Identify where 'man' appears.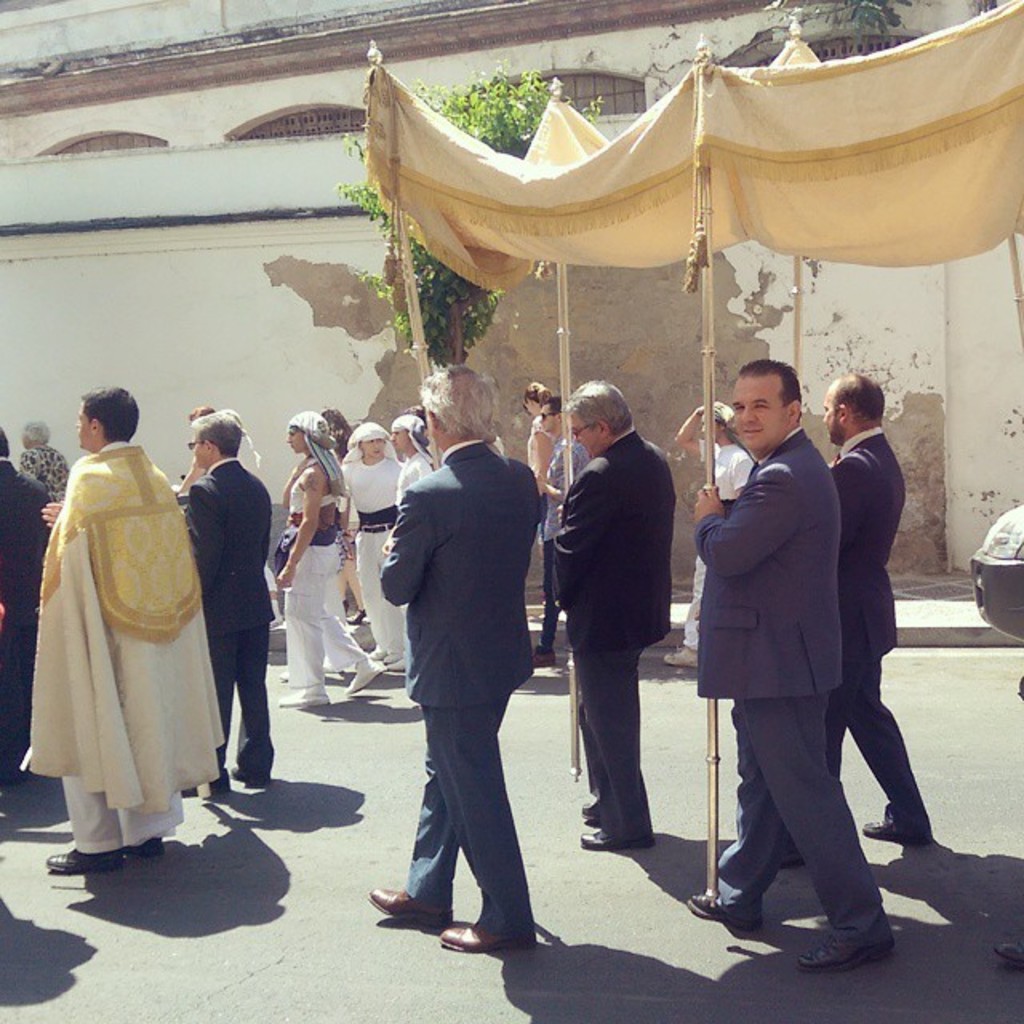
Appears at rect(554, 381, 672, 846).
